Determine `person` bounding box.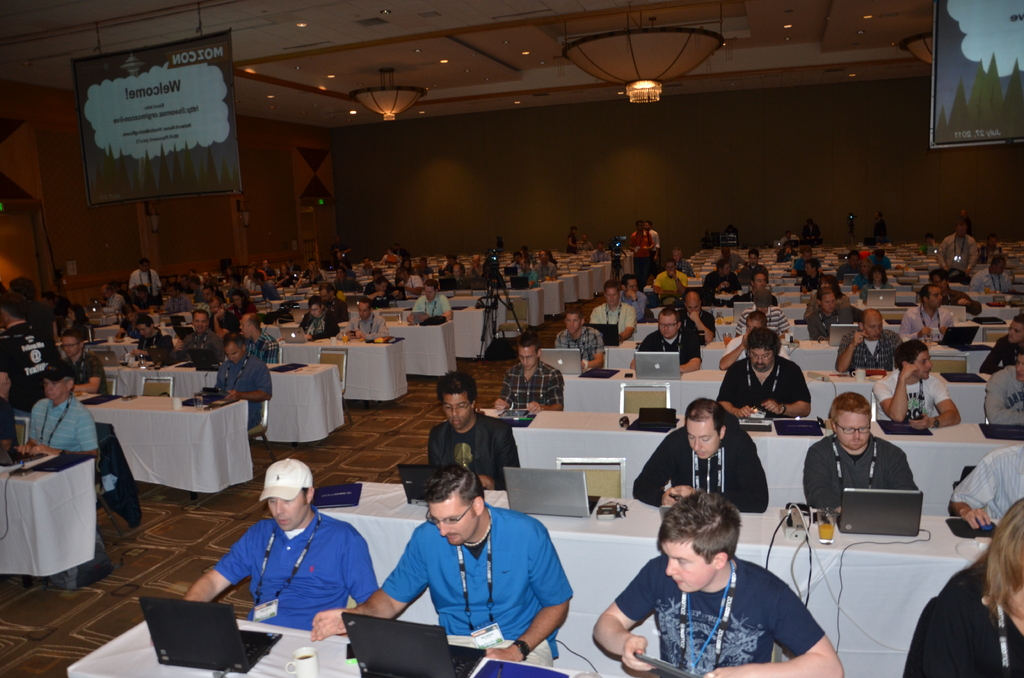
Determined: [715, 312, 791, 367].
